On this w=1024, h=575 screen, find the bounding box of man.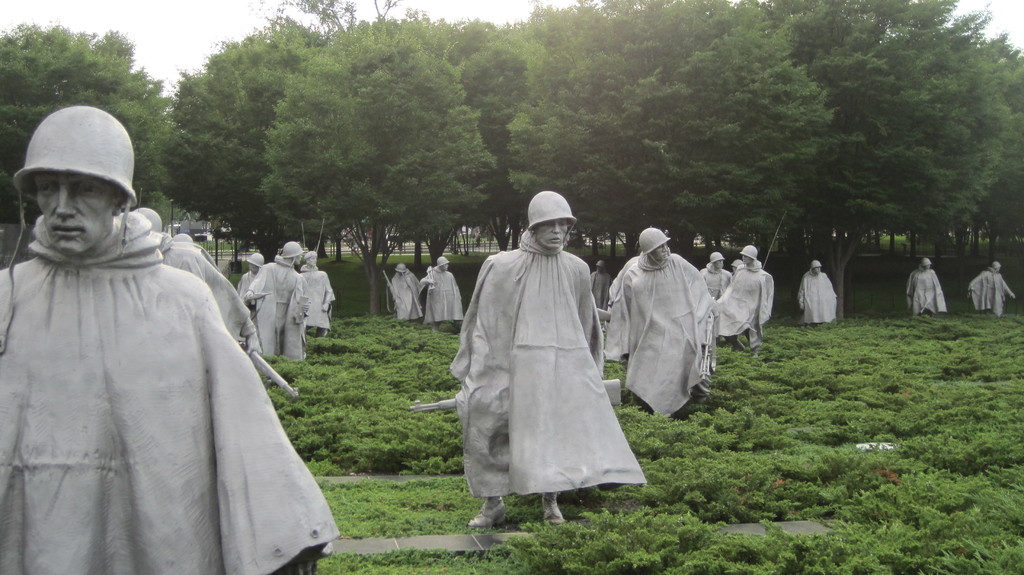
Bounding box: 904/259/947/316.
